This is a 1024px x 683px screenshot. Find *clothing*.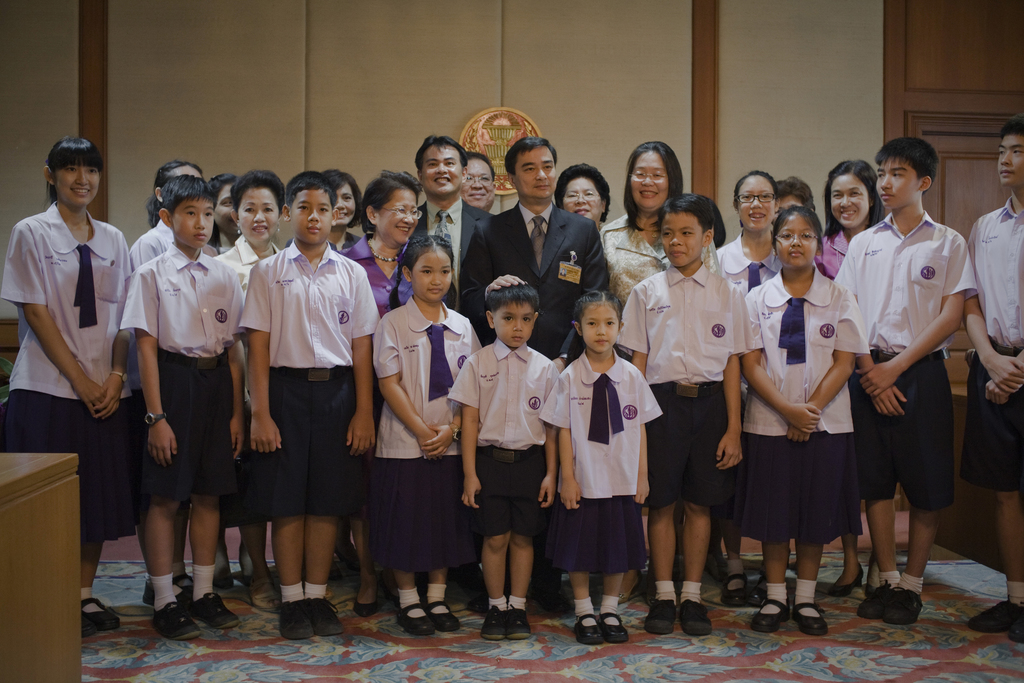
Bounding box: (132,211,179,273).
